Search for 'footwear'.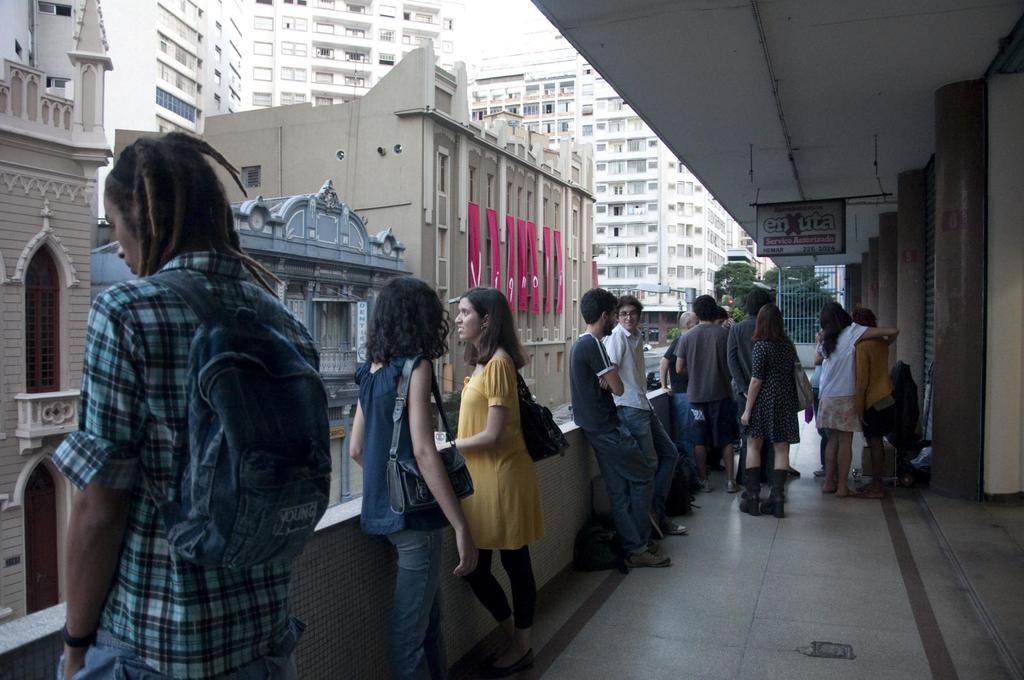
Found at {"left": 691, "top": 474, "right": 708, "bottom": 494}.
